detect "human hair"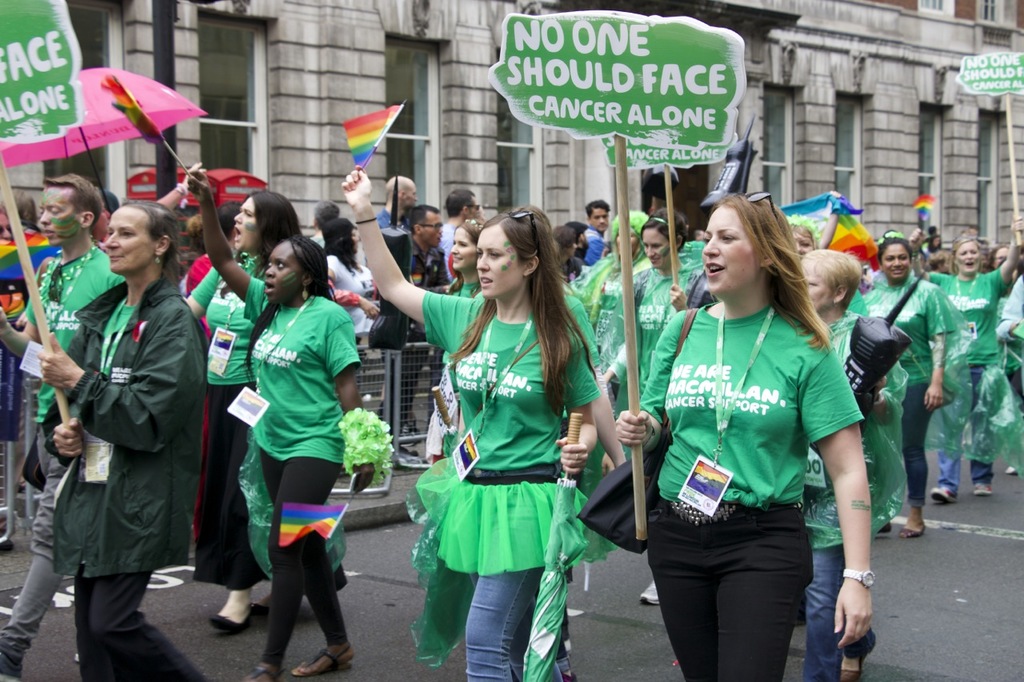
locate(586, 202, 618, 222)
